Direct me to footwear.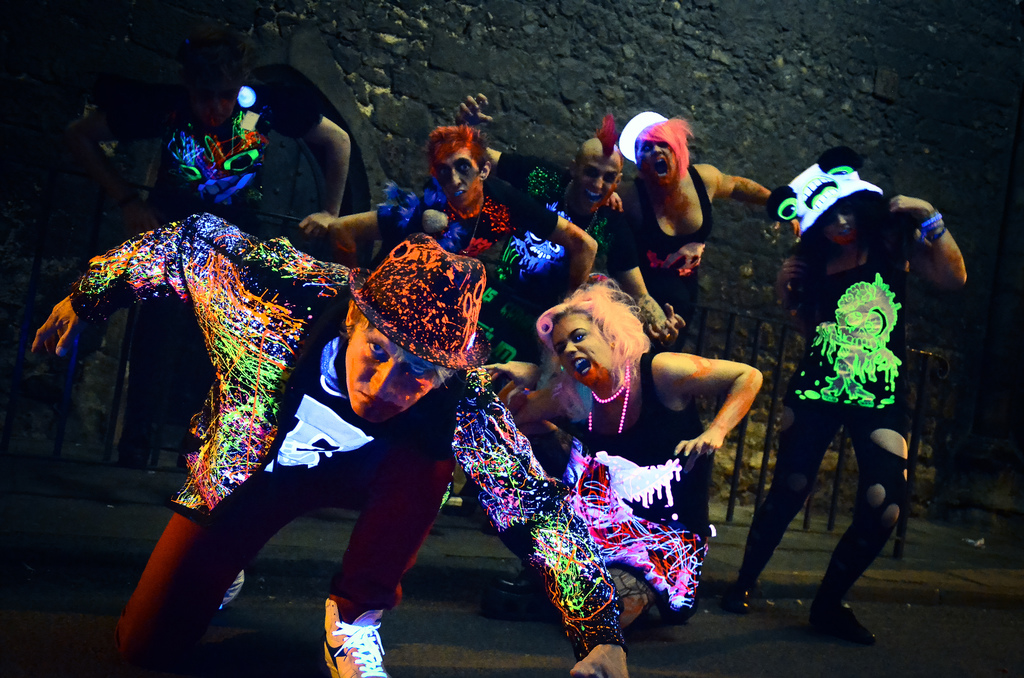
Direction: <box>216,567,249,609</box>.
